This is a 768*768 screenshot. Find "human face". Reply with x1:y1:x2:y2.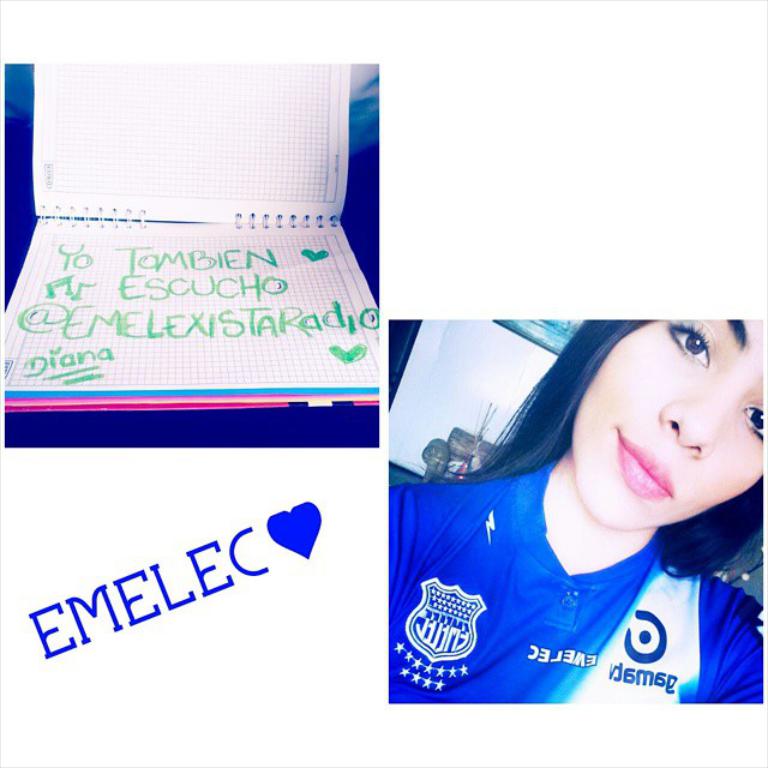
577:320:767:533.
